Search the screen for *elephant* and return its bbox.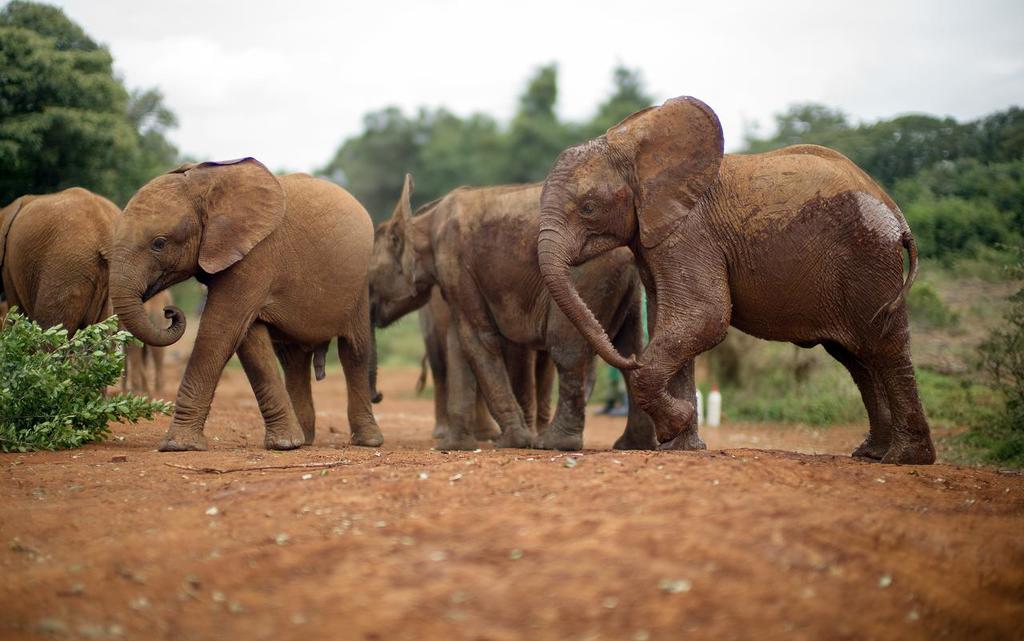
Found: [91, 154, 372, 451].
